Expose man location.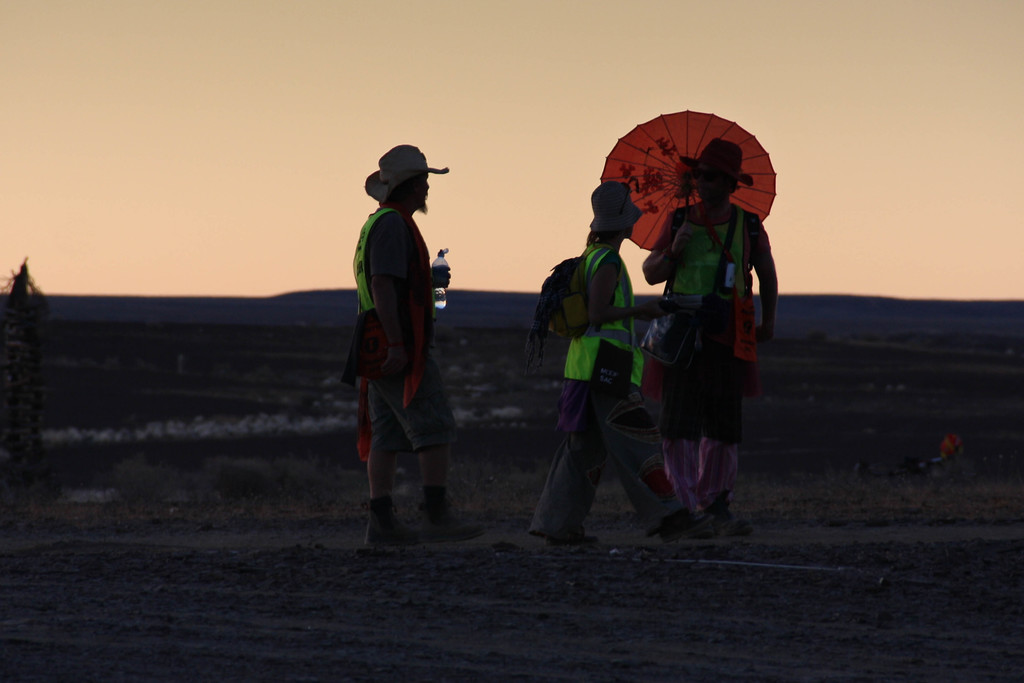
Exposed at [left=341, top=143, right=463, bottom=553].
